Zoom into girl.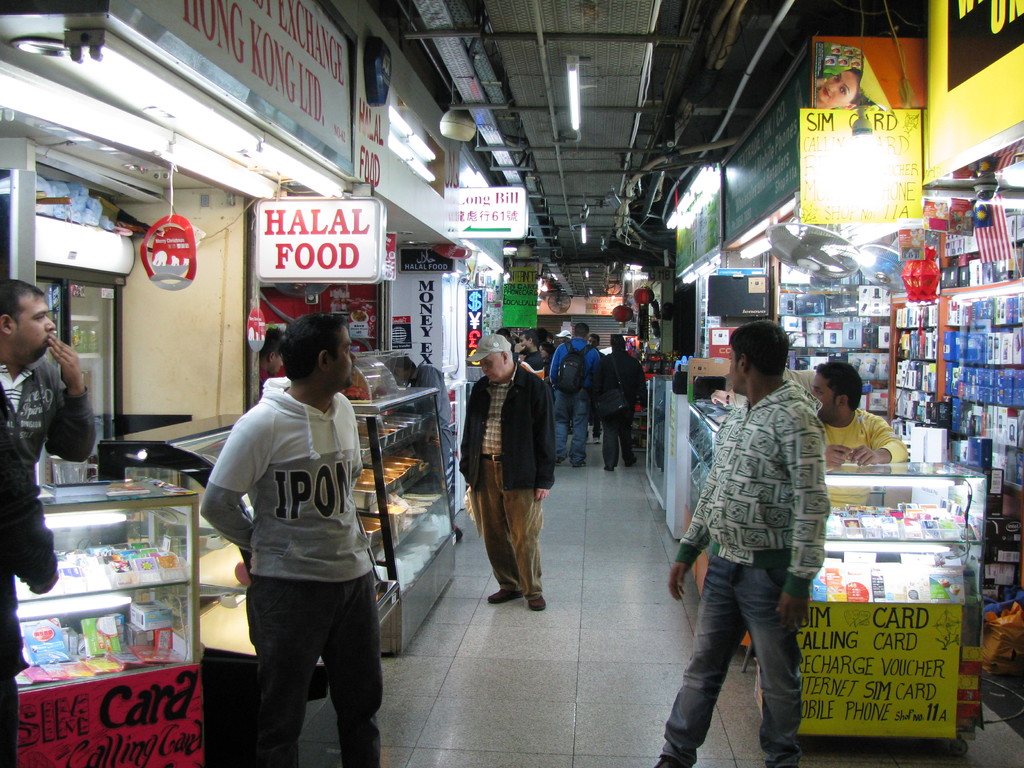
Zoom target: crop(813, 69, 874, 114).
